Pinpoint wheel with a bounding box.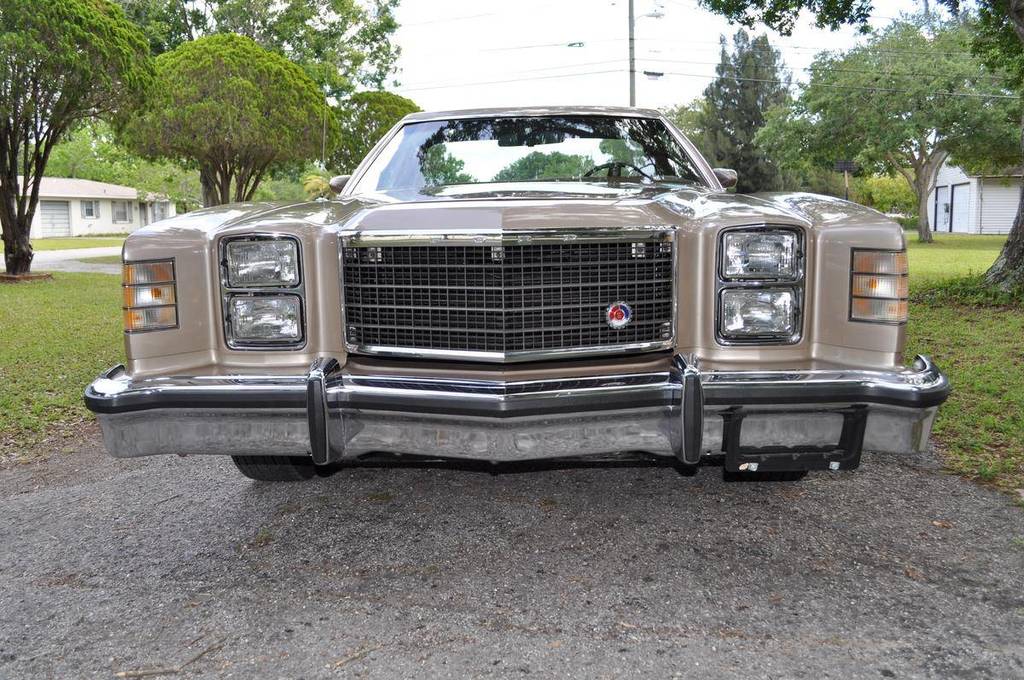
rect(575, 157, 646, 181).
